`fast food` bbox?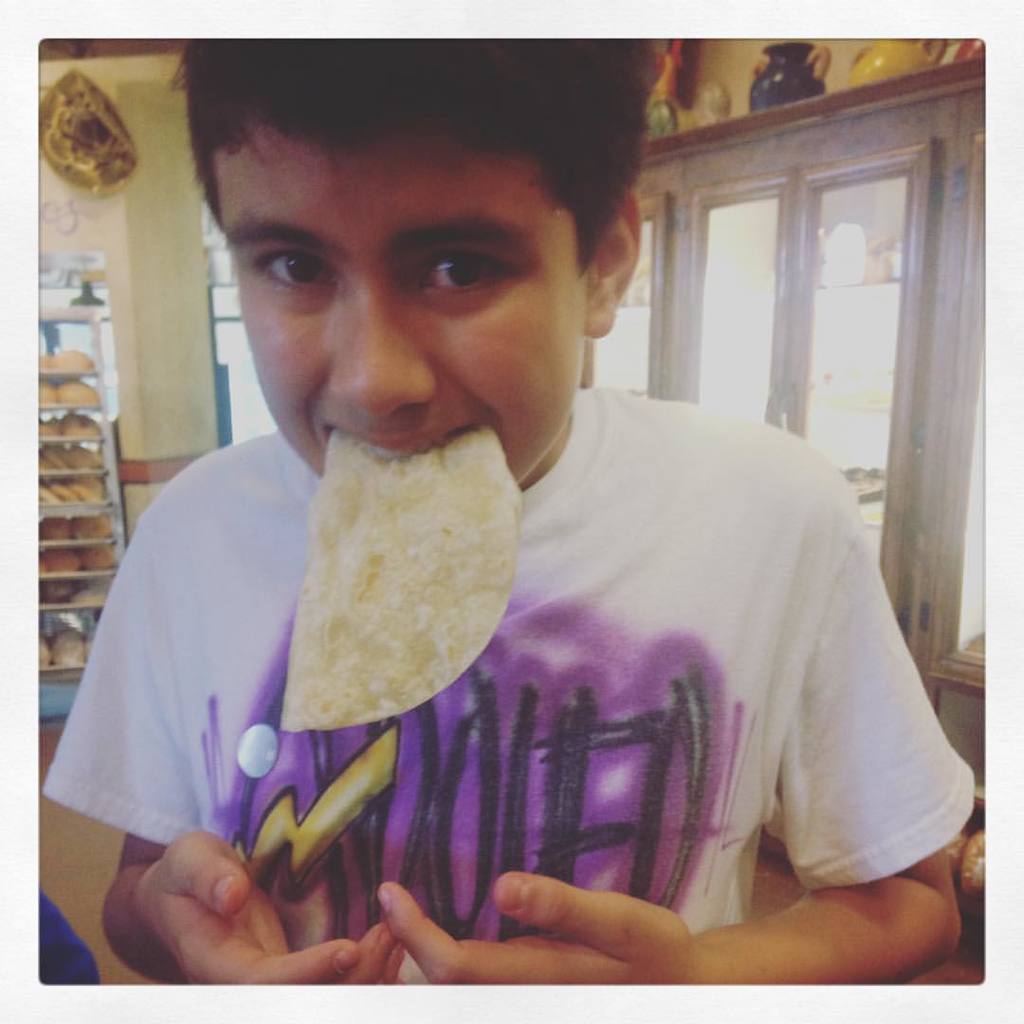
<bbox>42, 639, 86, 676</bbox>
